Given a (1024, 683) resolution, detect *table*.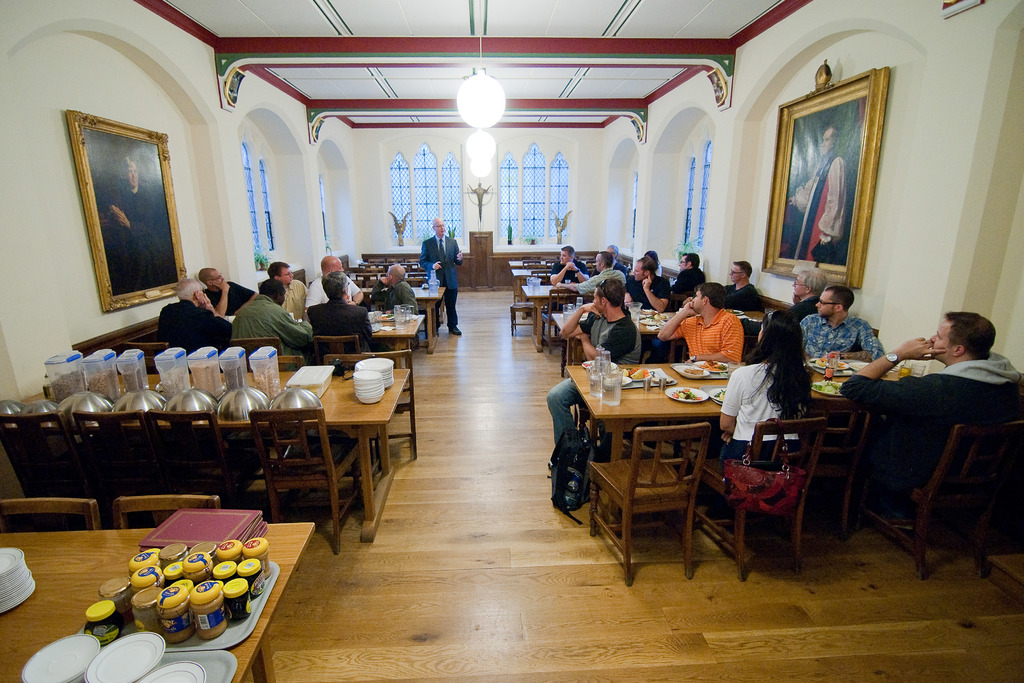
19 369 410 542.
